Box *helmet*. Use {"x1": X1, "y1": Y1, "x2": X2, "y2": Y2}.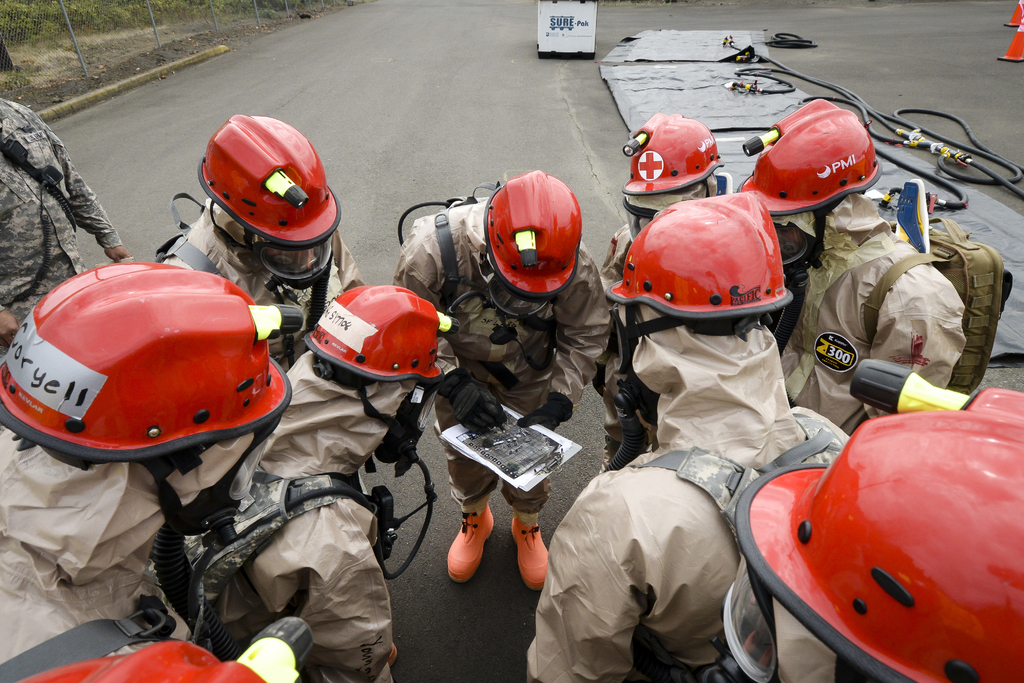
{"x1": 963, "y1": 379, "x2": 1023, "y2": 420}.
